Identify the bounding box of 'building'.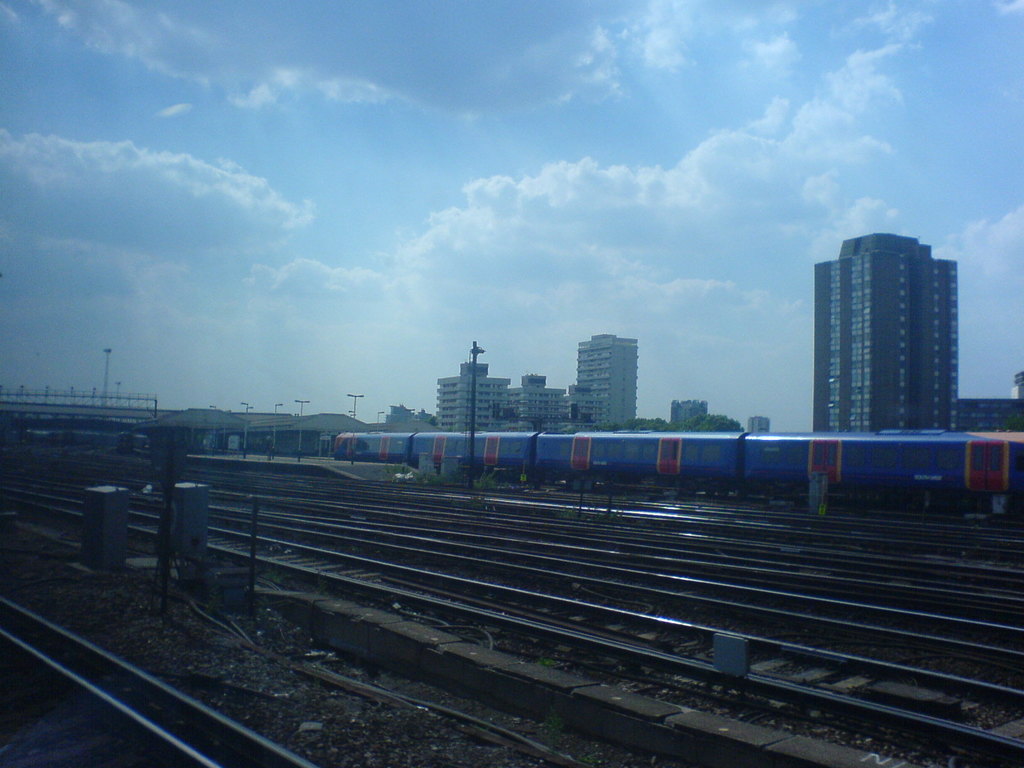
{"x1": 576, "y1": 333, "x2": 638, "y2": 424}.
